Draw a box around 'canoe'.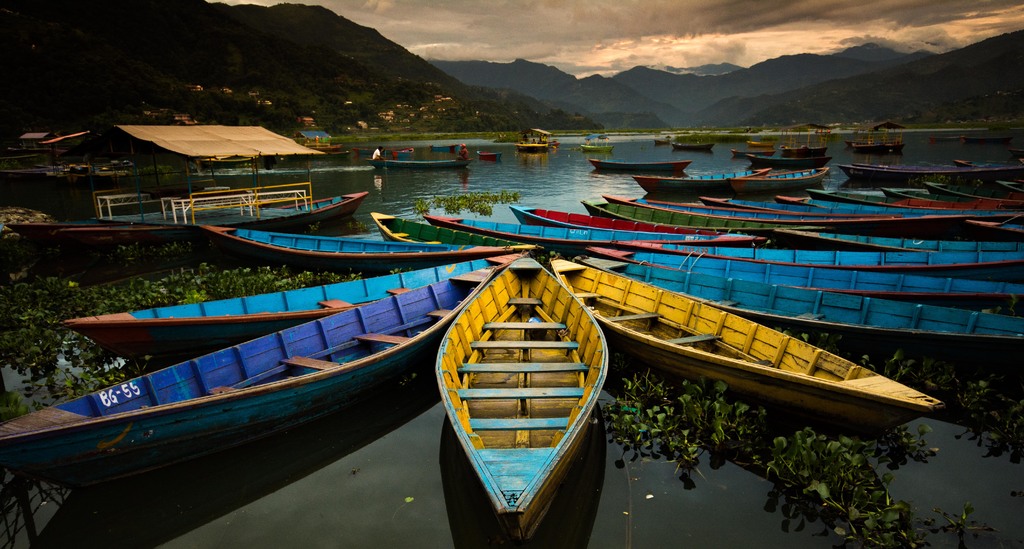
520,140,554,154.
